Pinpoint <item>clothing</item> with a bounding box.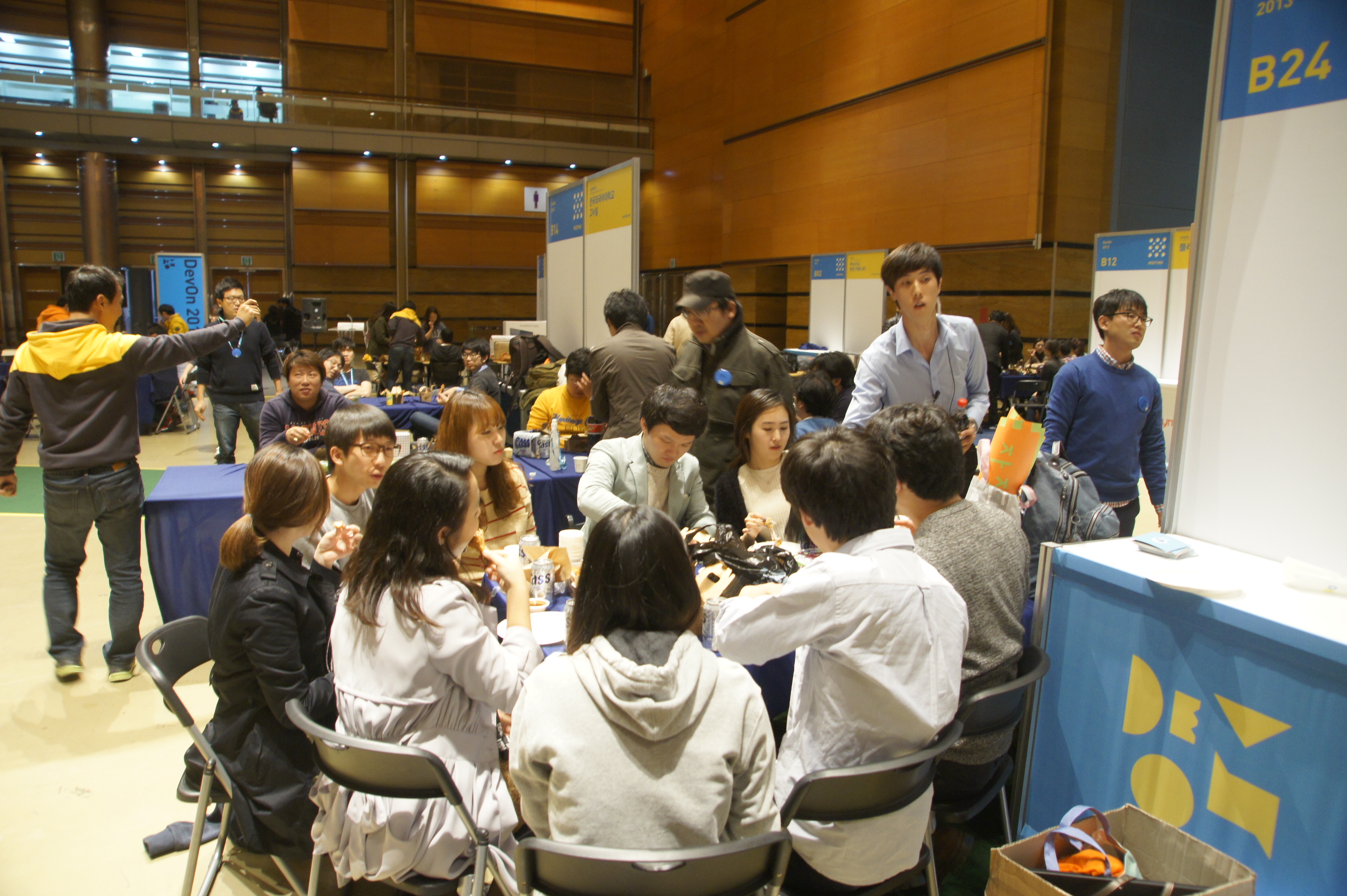
box(0, 128, 93, 265).
